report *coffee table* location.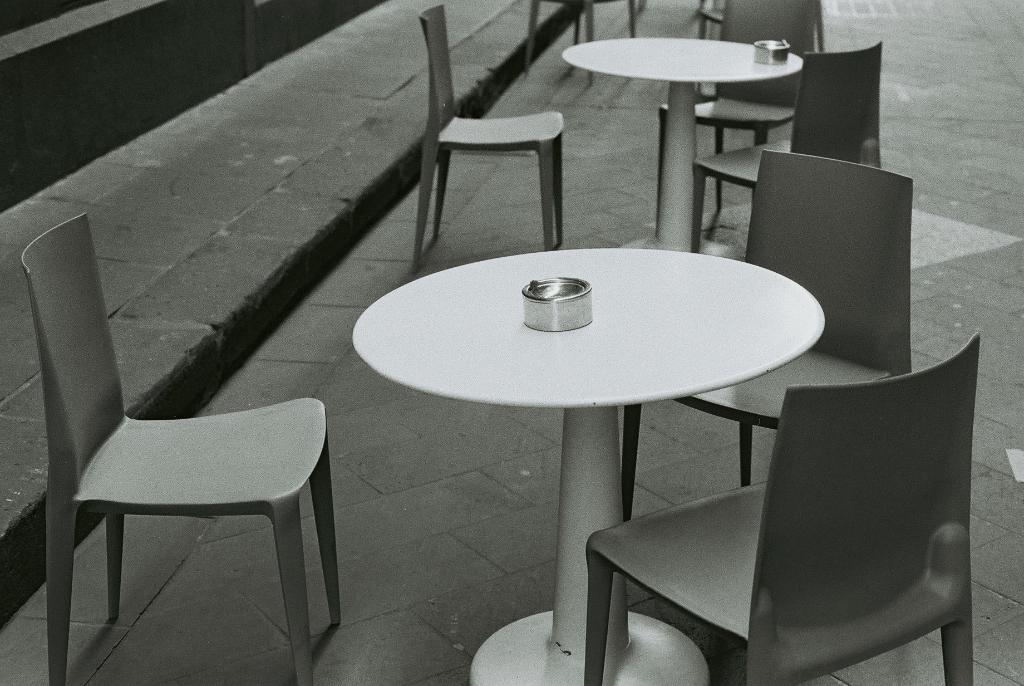
Report: [559, 35, 799, 258].
